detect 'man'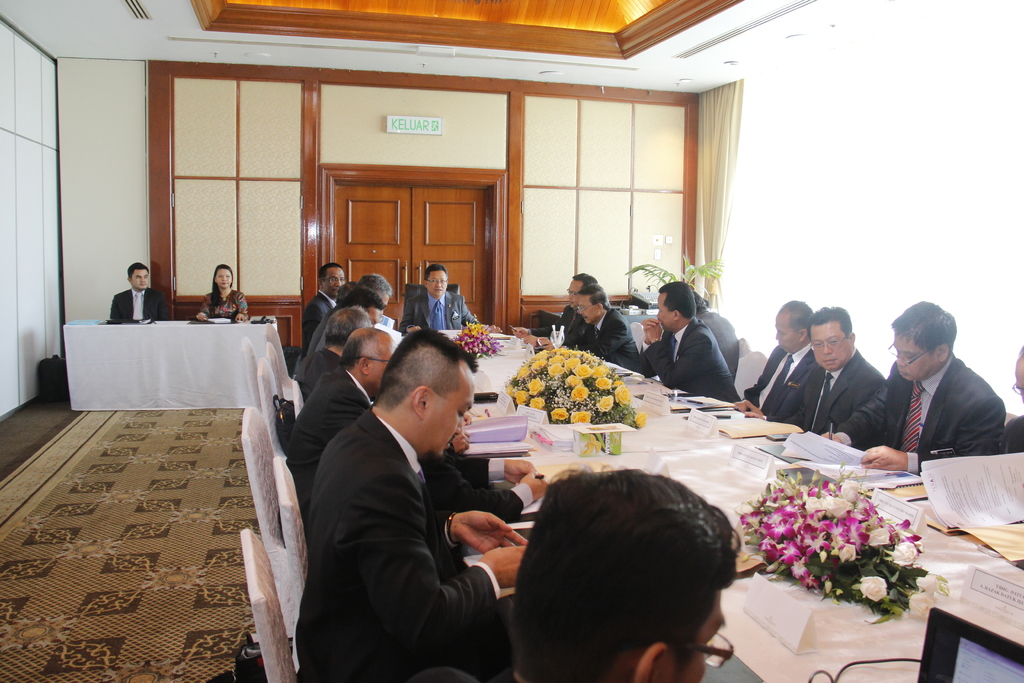
Rect(961, 344, 1023, 453)
